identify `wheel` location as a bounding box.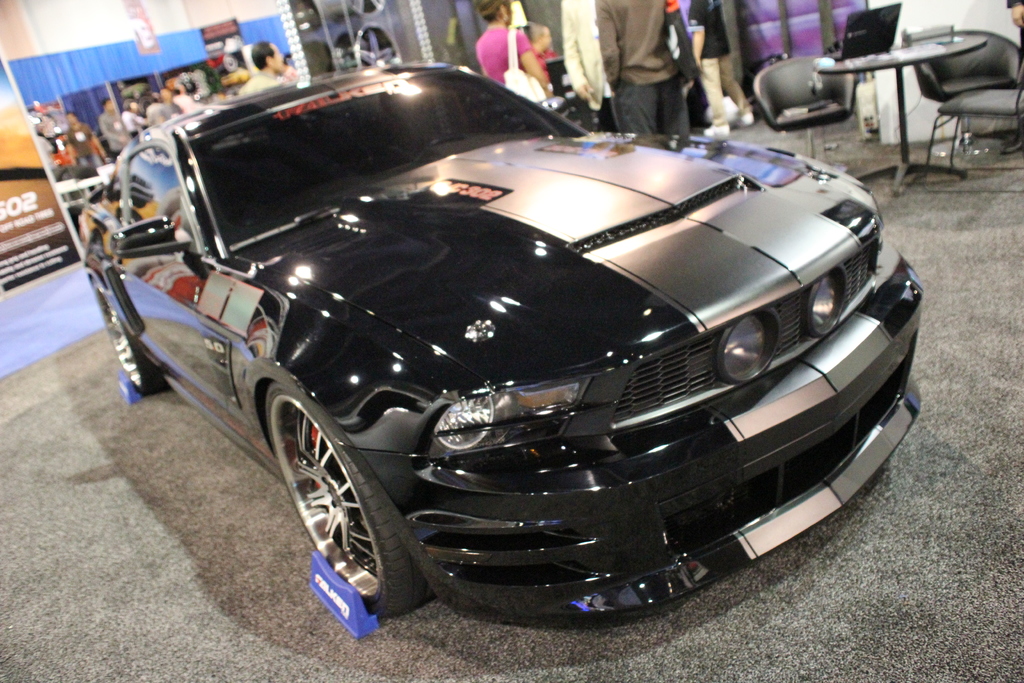
left=275, top=388, right=403, bottom=623.
